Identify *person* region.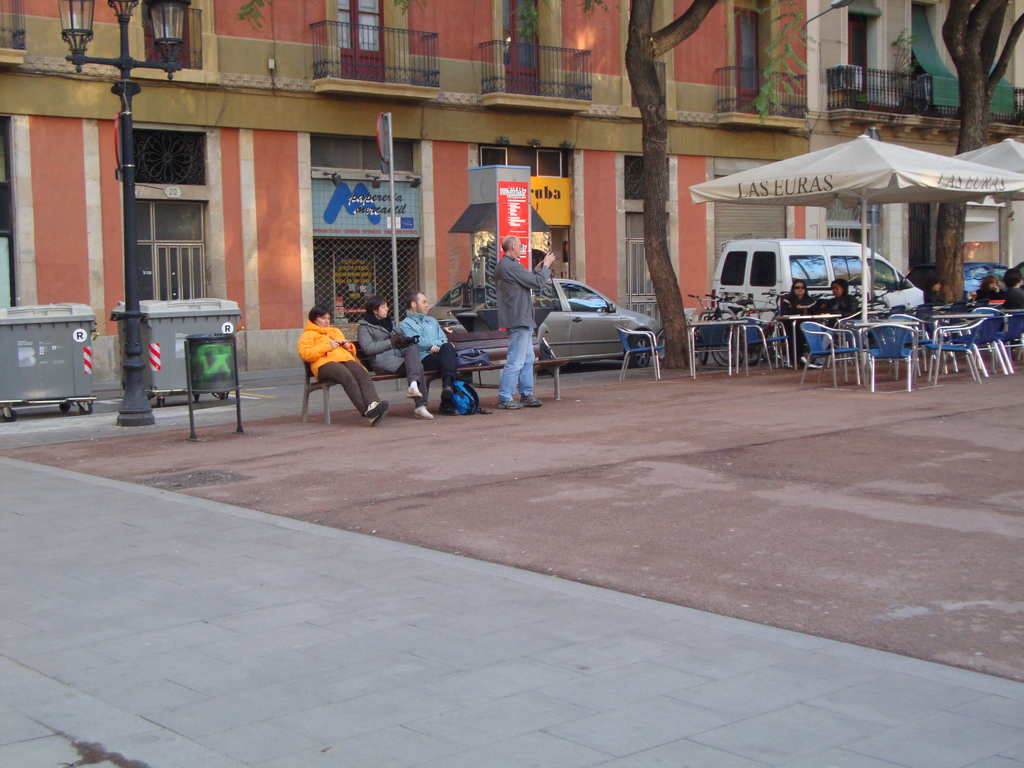
Region: 779:283:821:357.
